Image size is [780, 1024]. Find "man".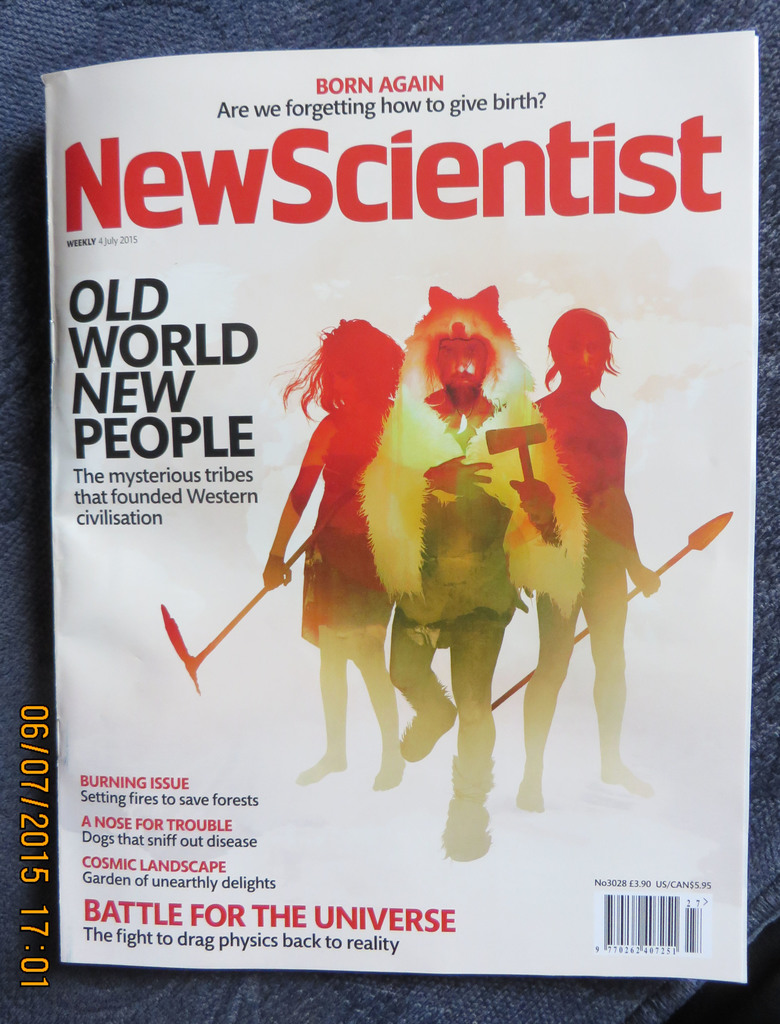
[left=356, top=275, right=586, bottom=841].
